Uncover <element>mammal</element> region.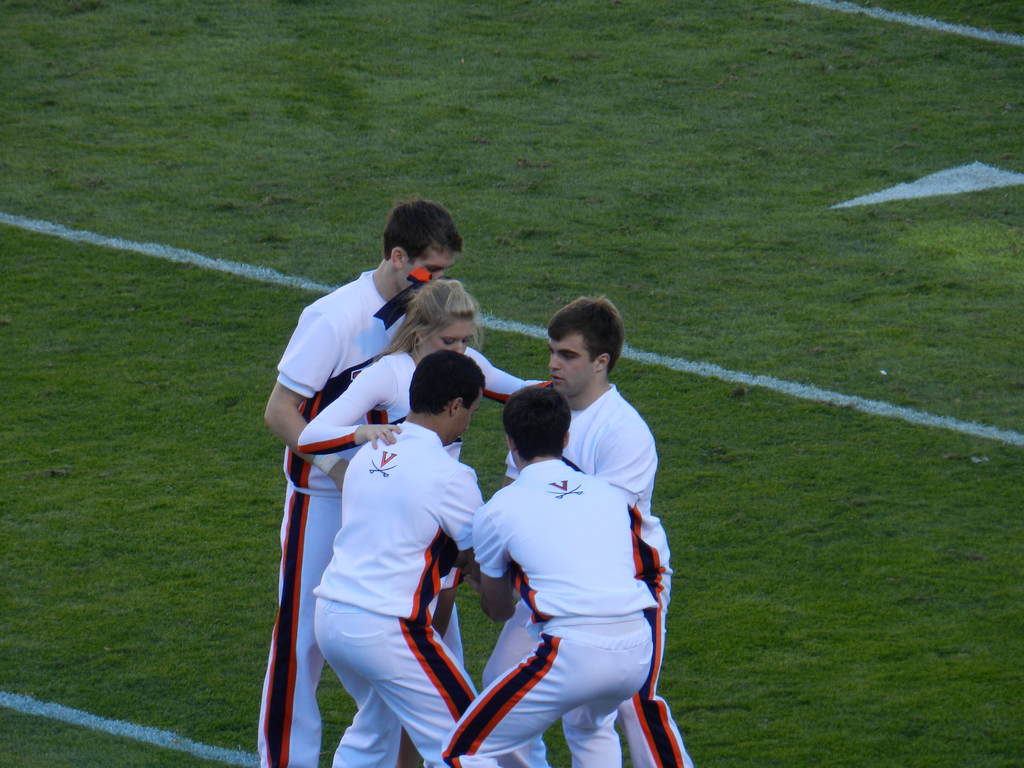
Uncovered: rect(310, 348, 497, 767).
